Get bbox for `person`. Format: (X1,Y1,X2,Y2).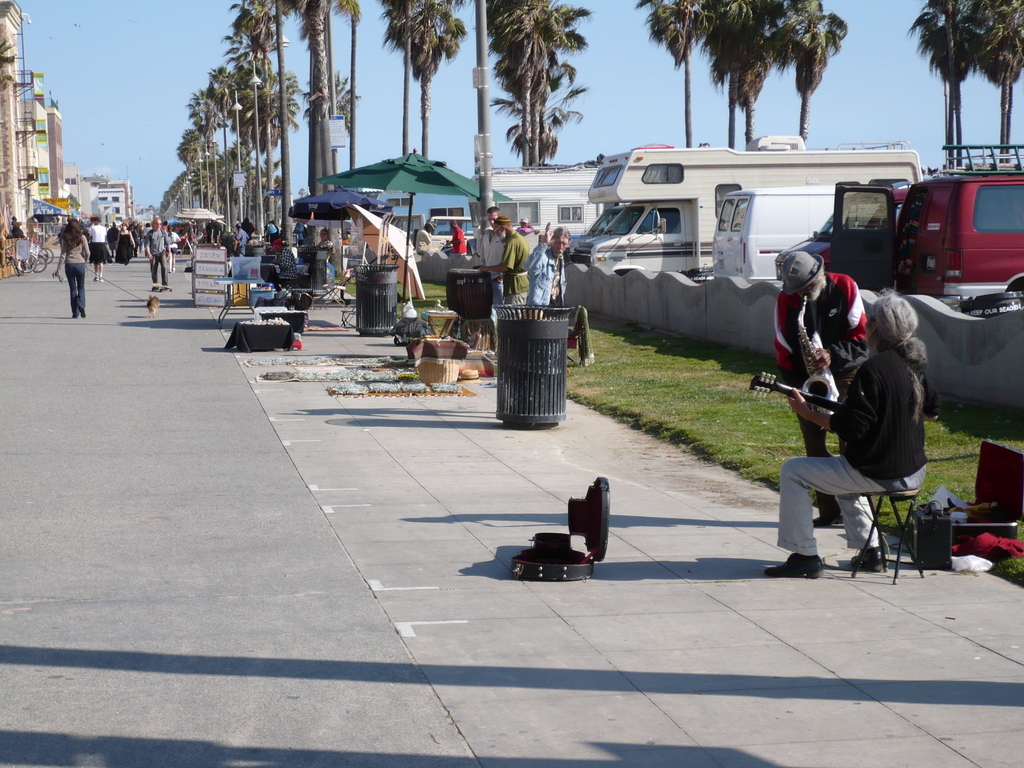
(410,214,440,261).
